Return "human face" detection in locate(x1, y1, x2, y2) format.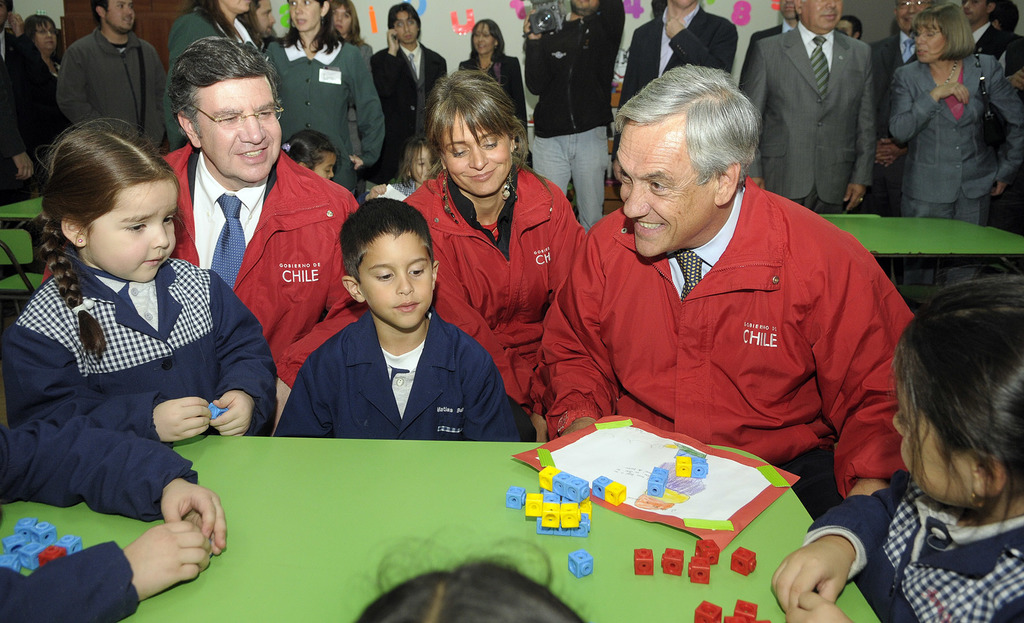
locate(87, 182, 179, 284).
